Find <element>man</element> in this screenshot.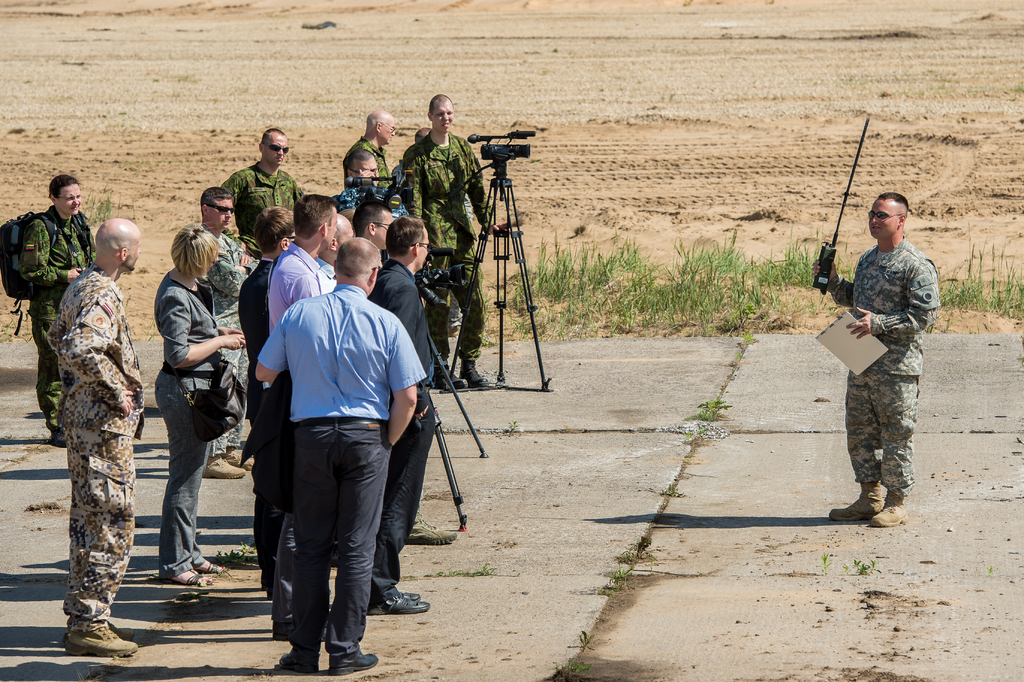
The bounding box for <element>man</element> is rect(401, 90, 487, 396).
